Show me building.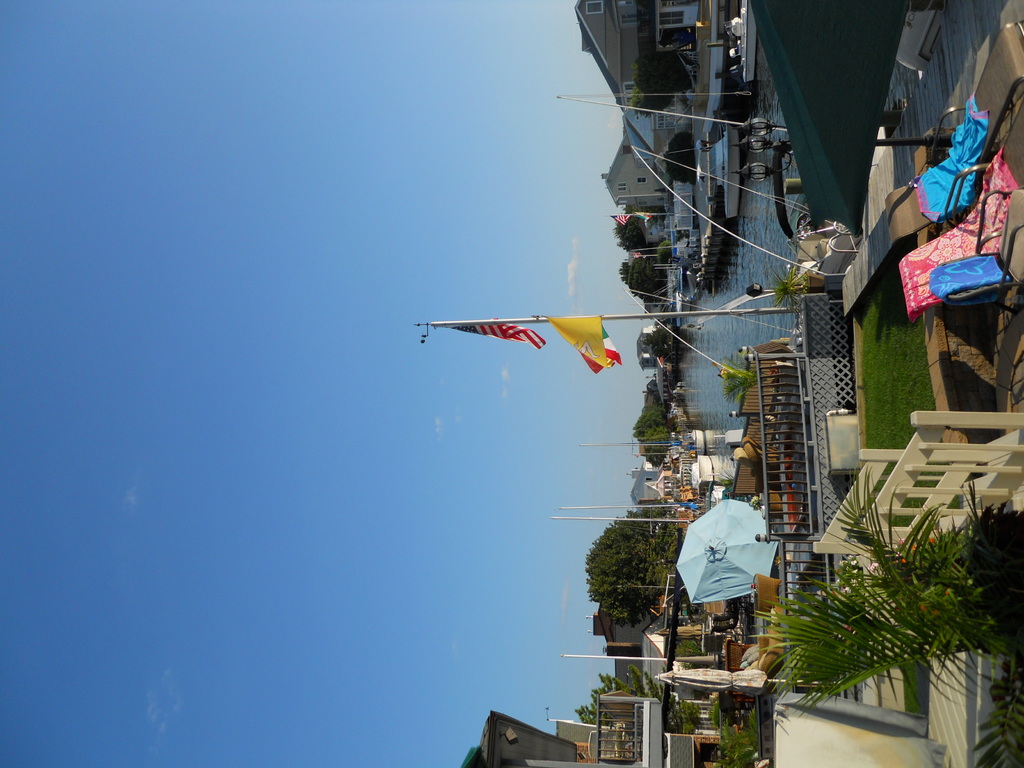
building is here: l=459, t=696, r=730, b=767.
